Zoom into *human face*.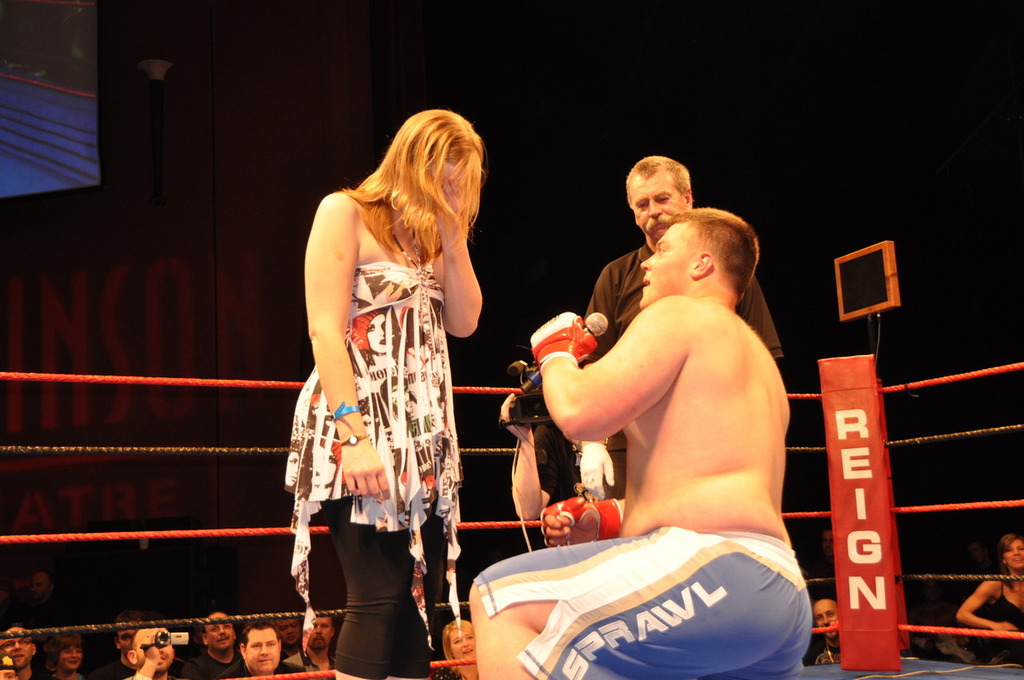
Zoom target: rect(120, 627, 136, 652).
